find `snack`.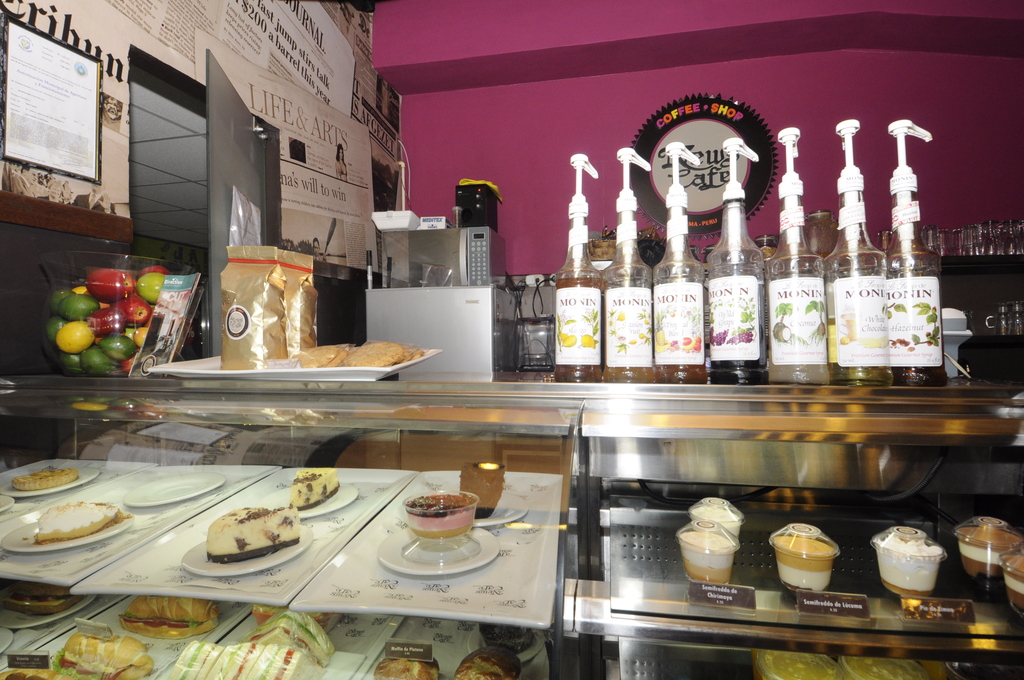
[x1=374, y1=658, x2=438, y2=679].
